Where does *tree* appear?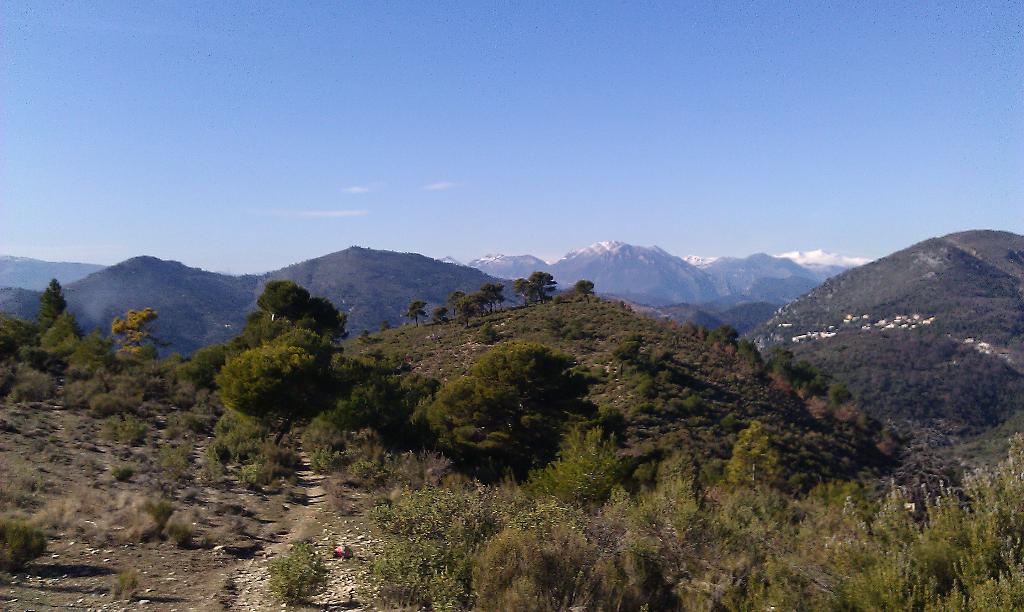
Appears at bbox(214, 347, 317, 414).
